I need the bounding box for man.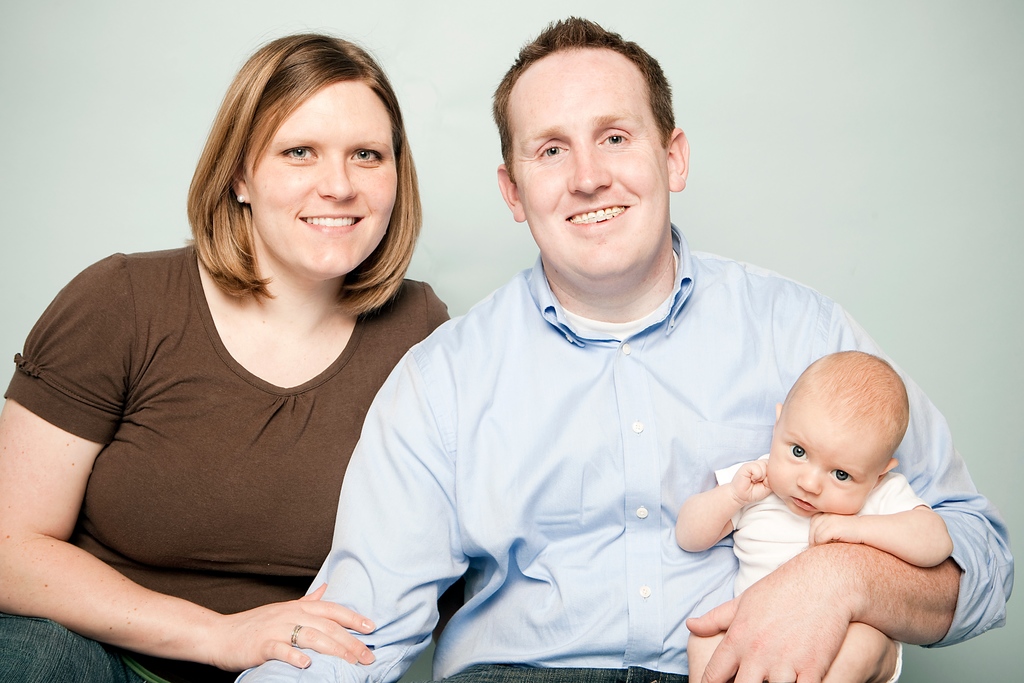
Here it is: x1=232, y1=13, x2=1014, y2=682.
